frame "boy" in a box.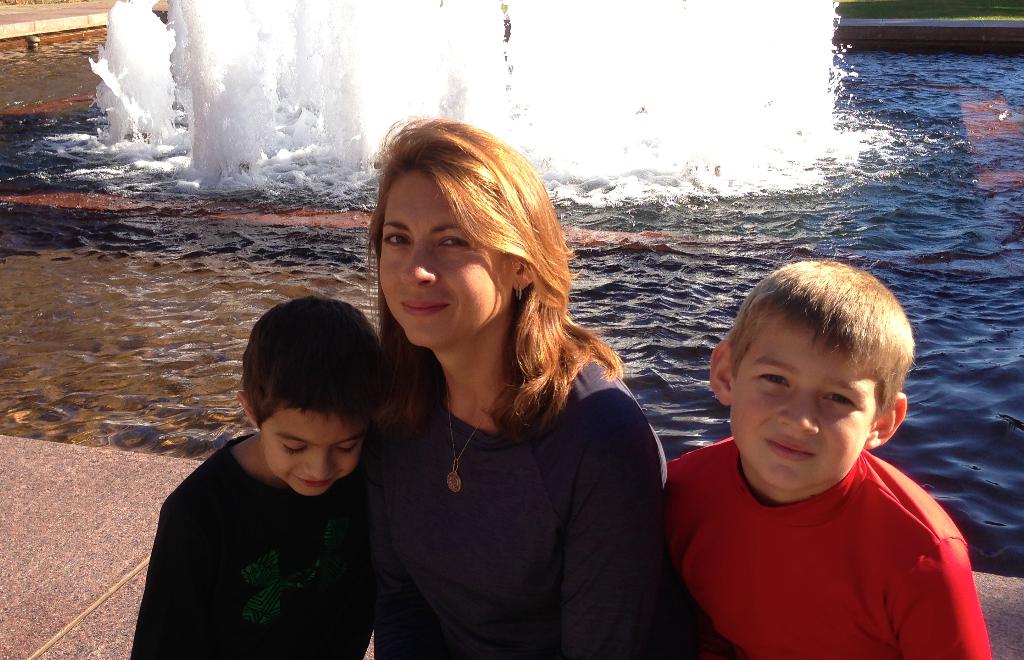
x1=653, y1=232, x2=986, y2=659.
